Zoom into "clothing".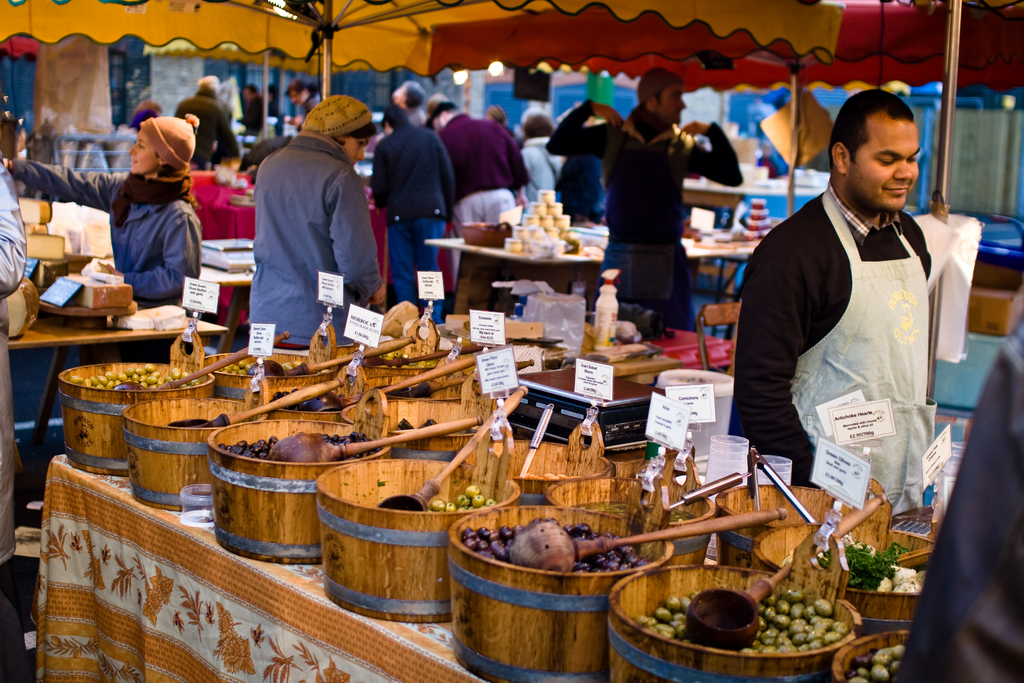
Zoom target: pyautogui.locateOnScreen(541, 95, 741, 333).
